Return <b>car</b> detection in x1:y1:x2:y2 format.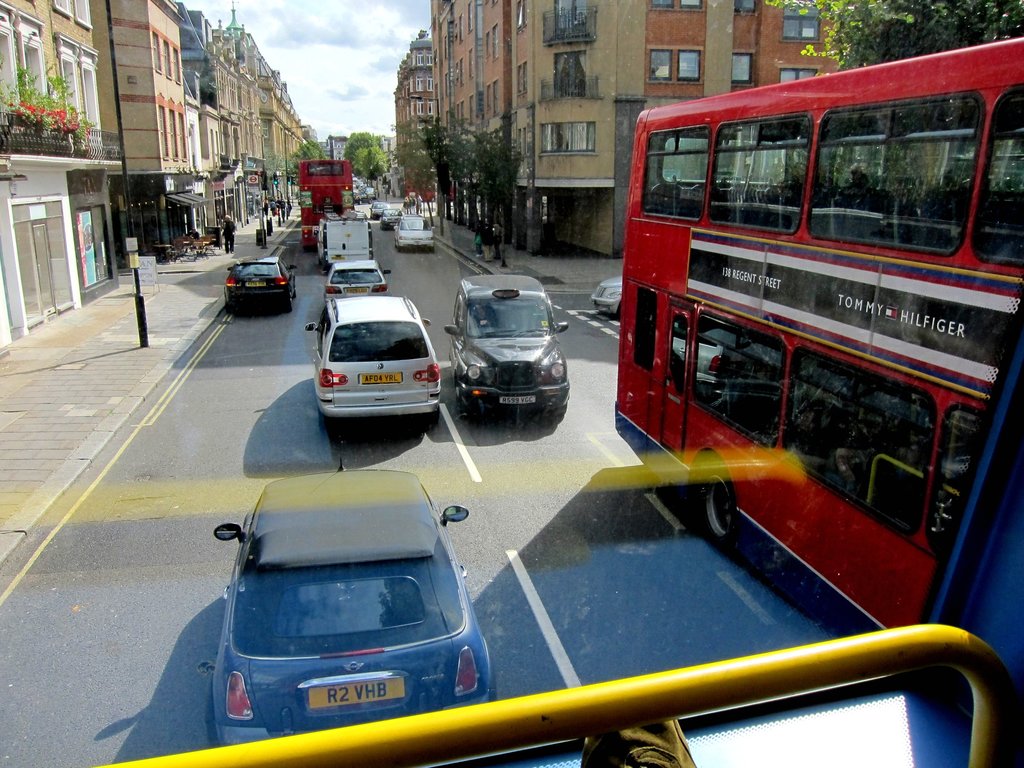
221:257:297:309.
